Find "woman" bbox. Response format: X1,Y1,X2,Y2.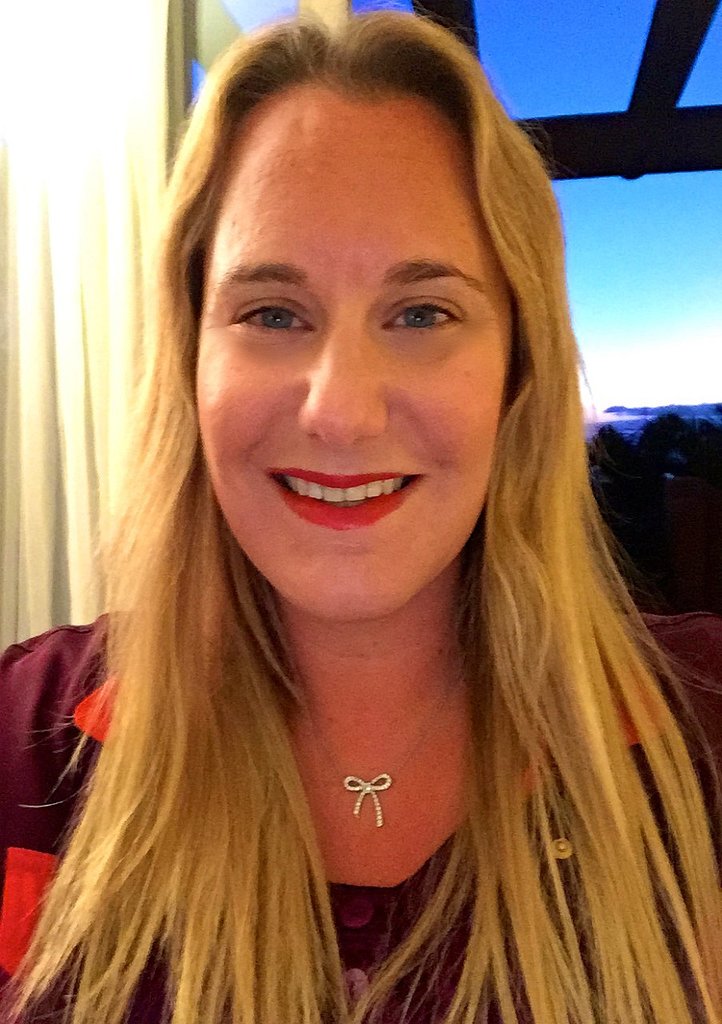
64,58,689,1023.
